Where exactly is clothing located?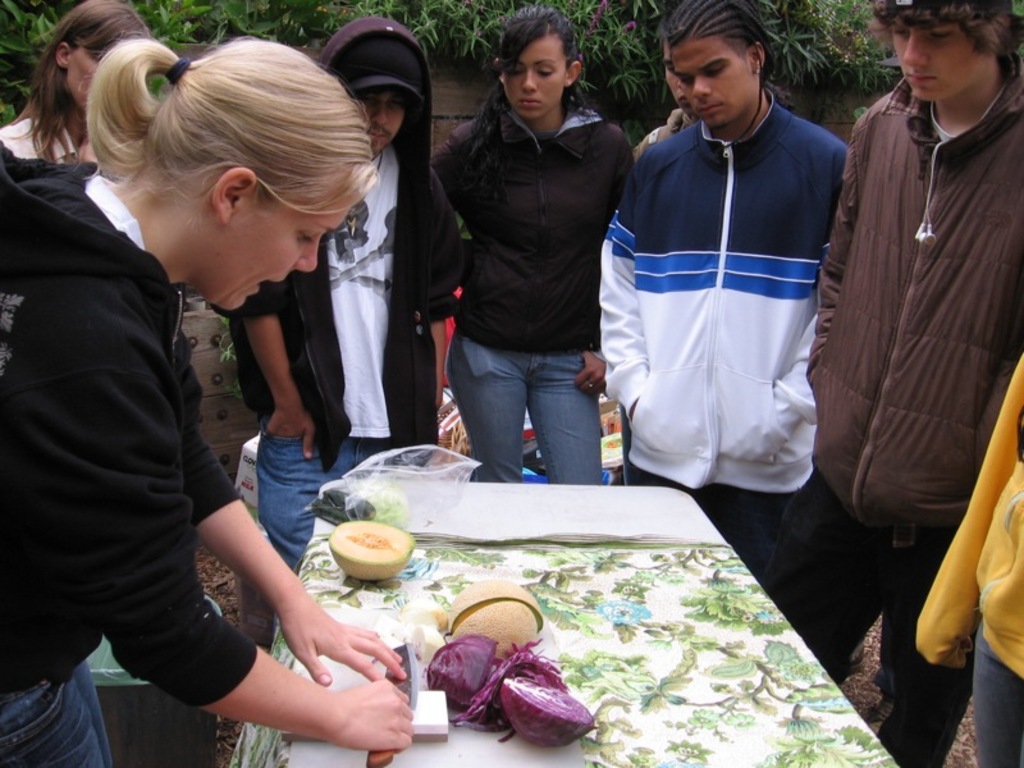
Its bounding box is (x1=0, y1=140, x2=265, y2=754).
